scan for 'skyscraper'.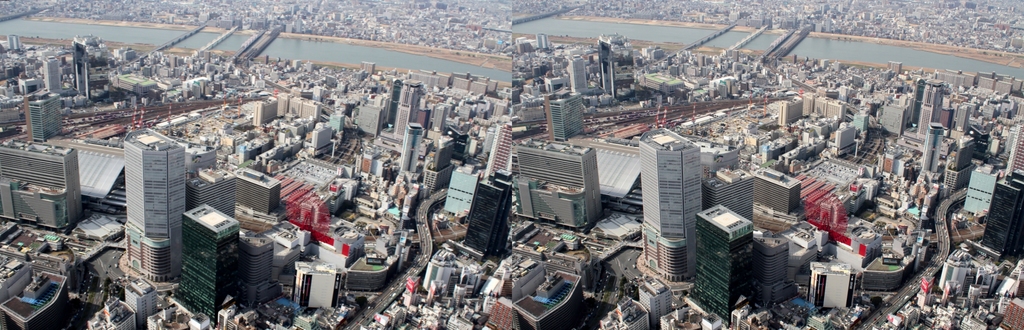
Scan result: locate(630, 130, 696, 290).
